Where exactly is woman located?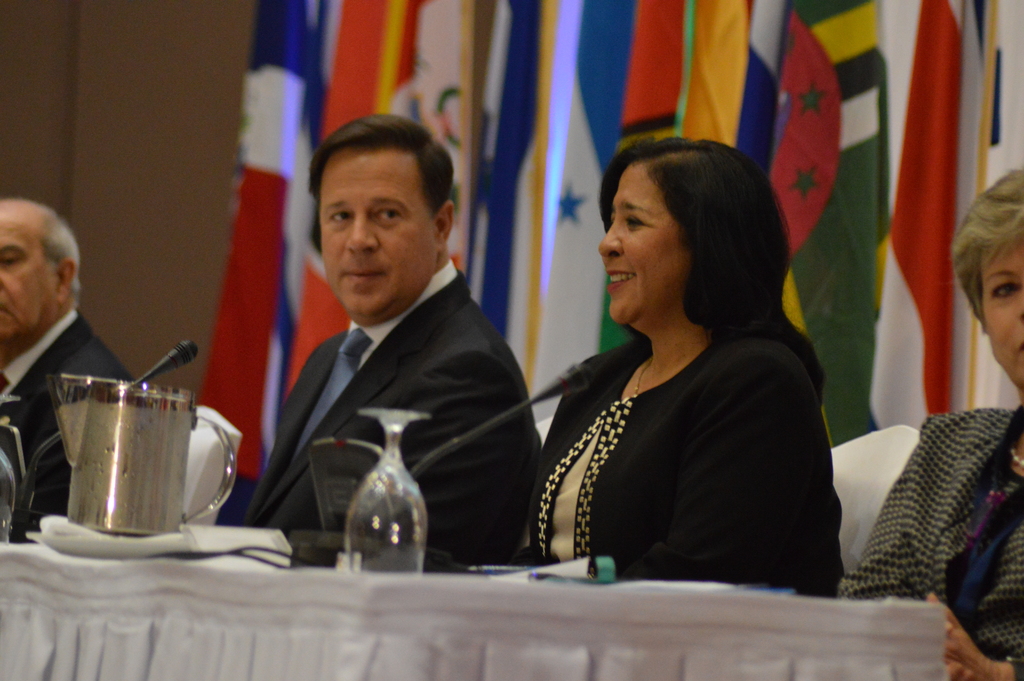
Its bounding box is left=509, top=125, right=851, bottom=605.
